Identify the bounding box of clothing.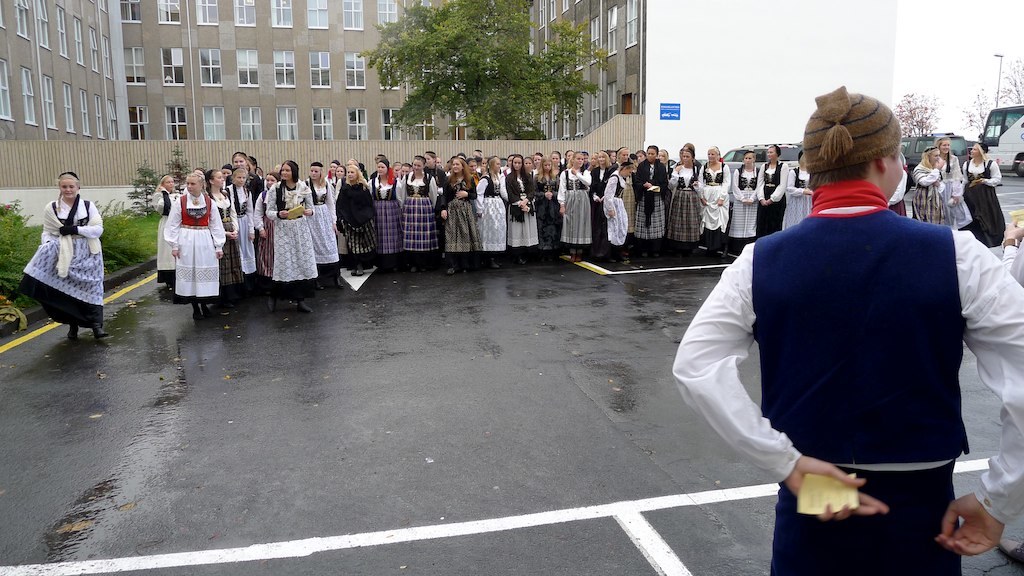
<bbox>888, 149, 908, 217</bbox>.
